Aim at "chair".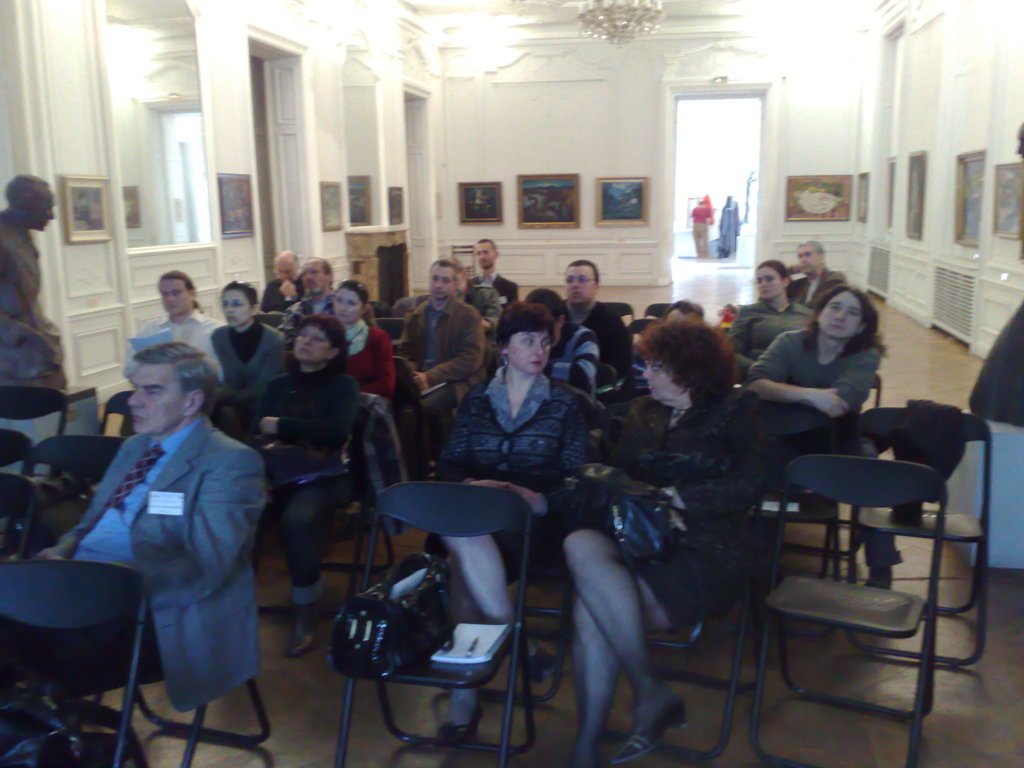
Aimed at 332/477/539/767.
